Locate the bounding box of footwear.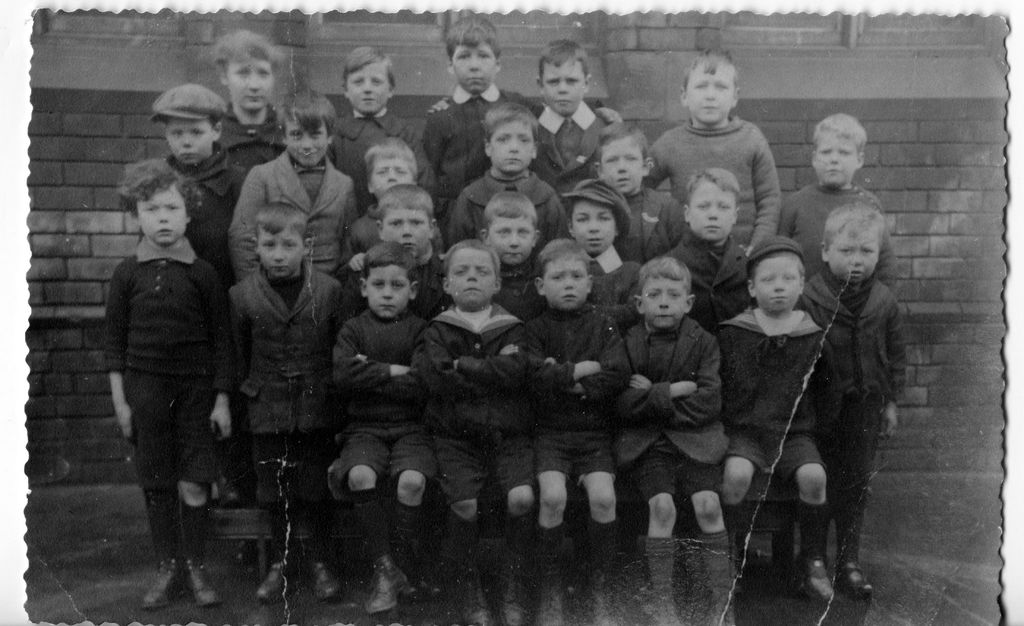
Bounding box: [307,563,343,601].
